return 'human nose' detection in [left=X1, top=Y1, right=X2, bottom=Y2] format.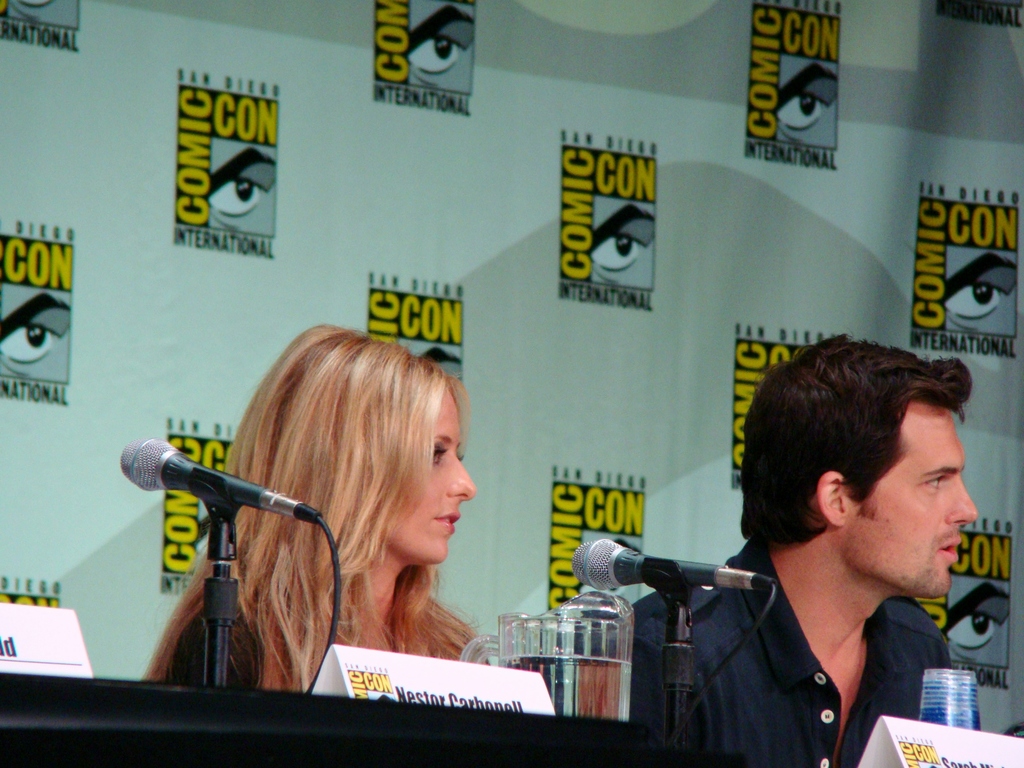
[left=947, top=484, right=976, bottom=522].
